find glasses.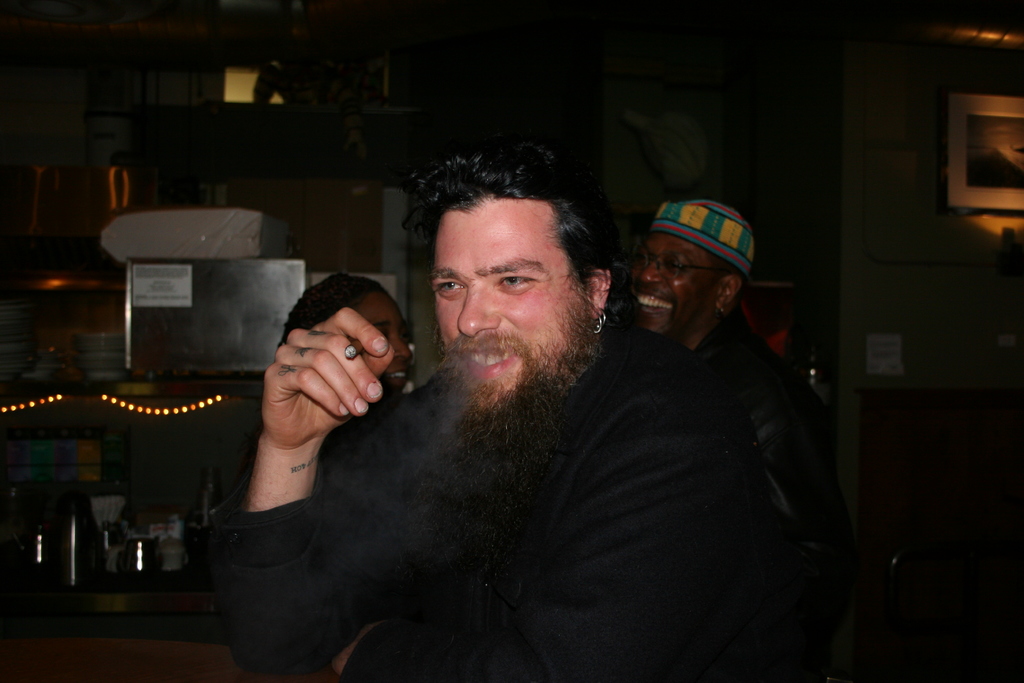
locate(627, 249, 732, 278).
